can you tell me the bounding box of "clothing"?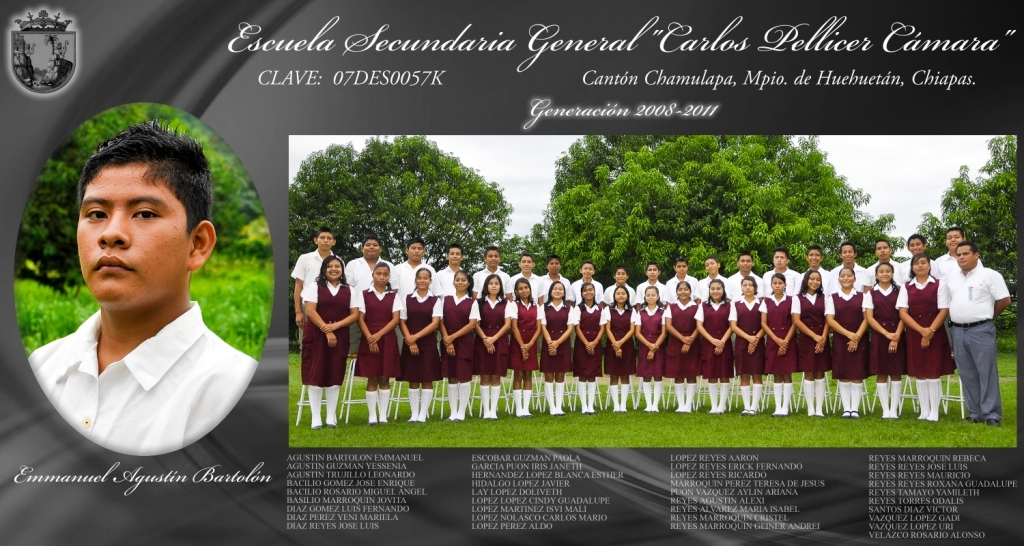
(x1=541, y1=274, x2=576, y2=302).
